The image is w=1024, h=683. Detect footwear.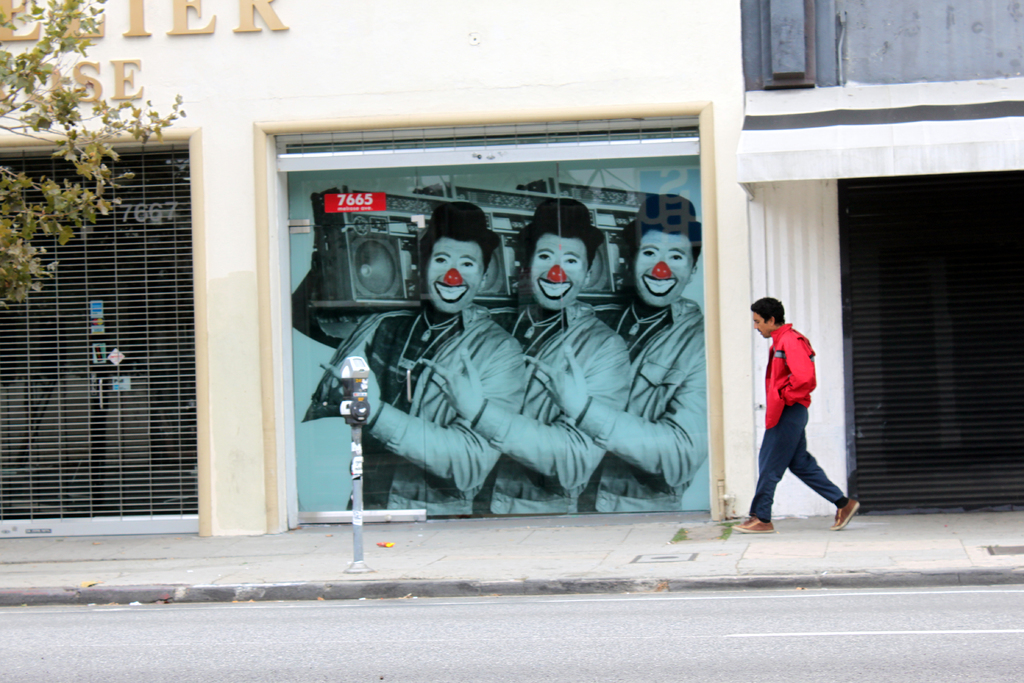
Detection: (left=829, top=499, right=860, bottom=531).
